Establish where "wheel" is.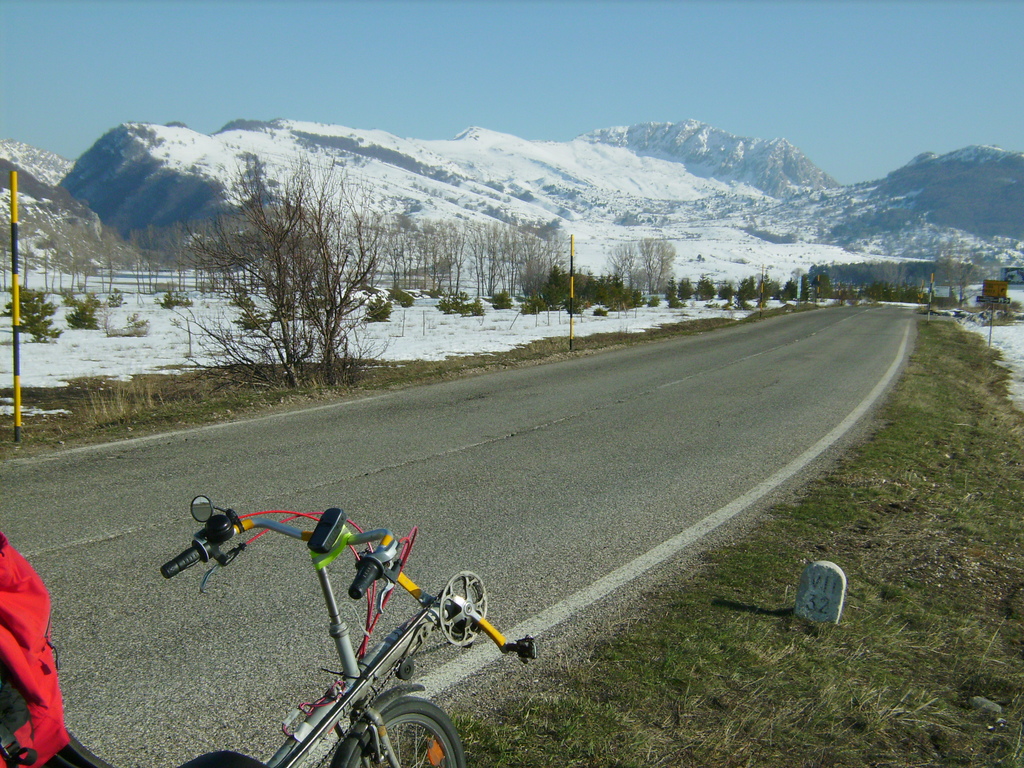
Established at bbox=(435, 570, 488, 641).
